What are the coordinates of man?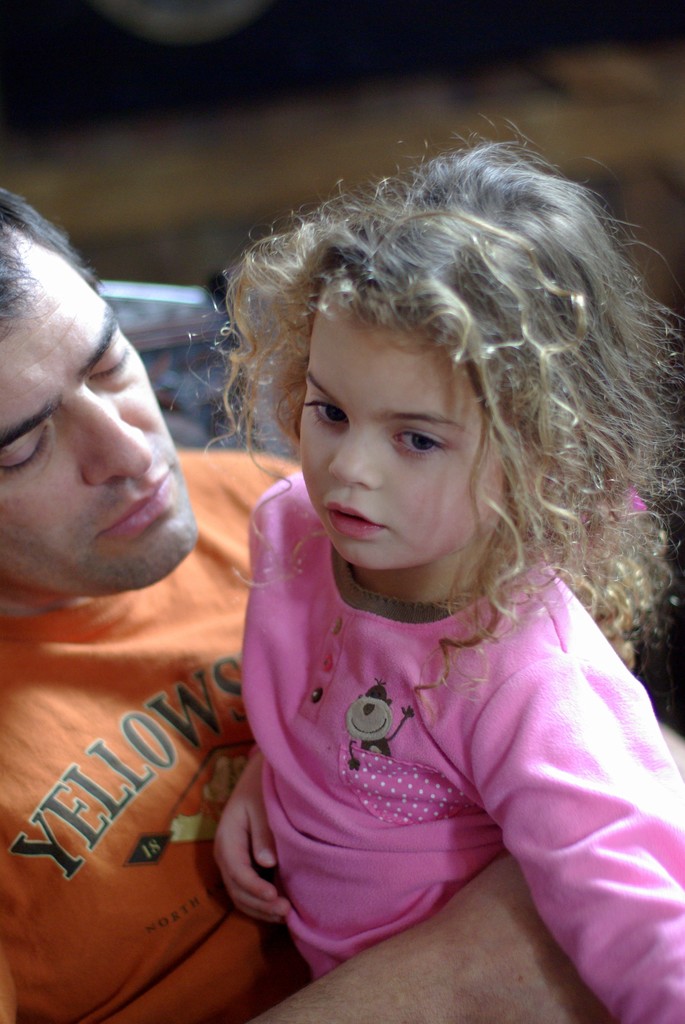
crop(0, 182, 684, 1023).
